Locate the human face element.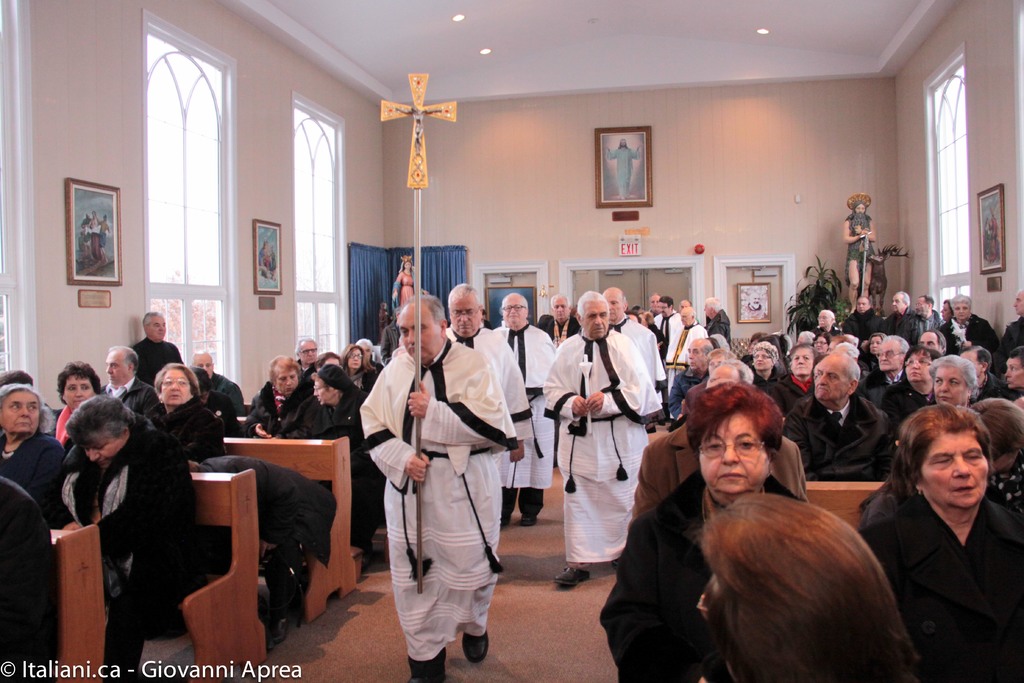
Element bbox: [856, 204, 867, 218].
